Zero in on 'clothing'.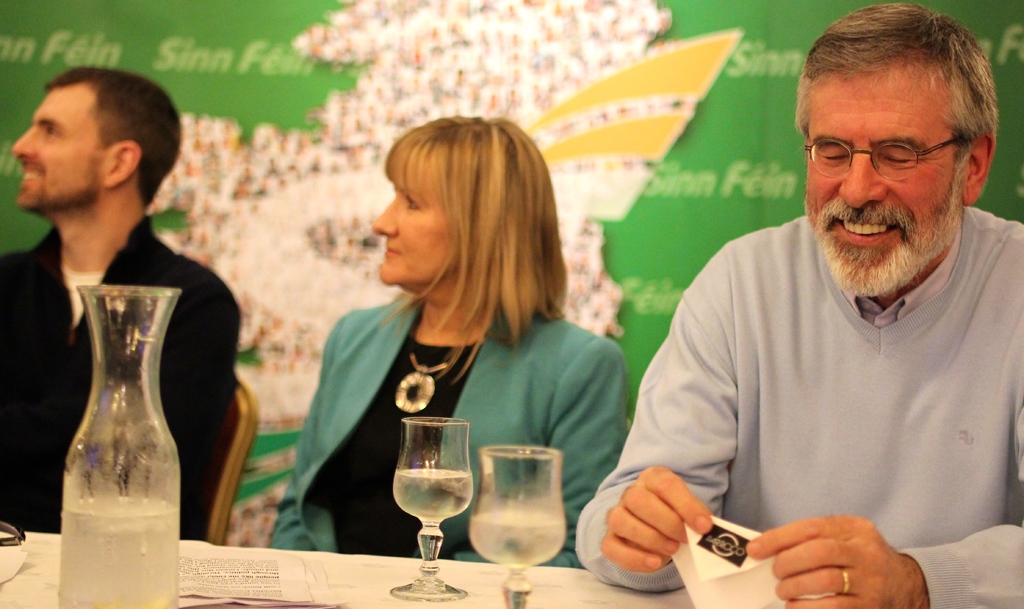
Zeroed in: (255,293,625,576).
